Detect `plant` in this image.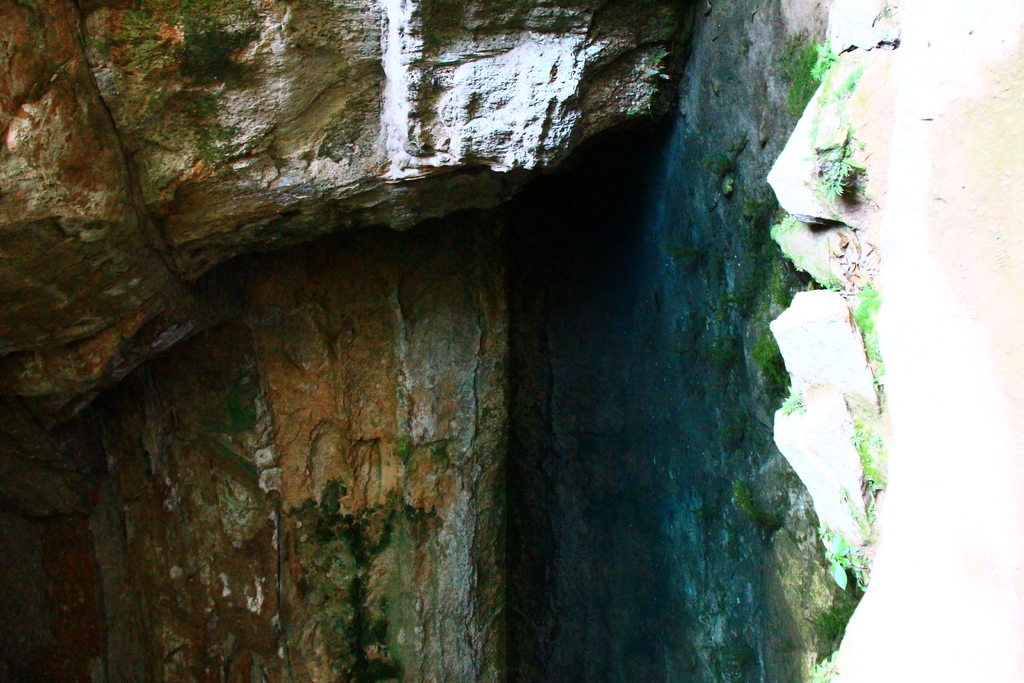
Detection: select_region(769, 248, 822, 310).
